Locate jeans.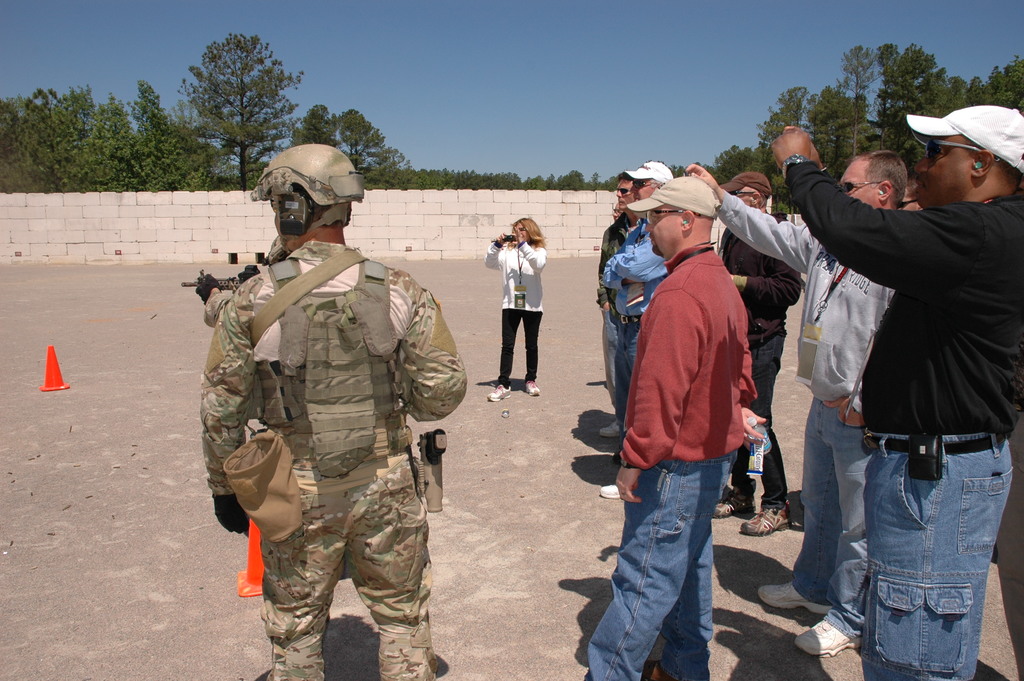
Bounding box: [x1=843, y1=439, x2=1007, y2=680].
